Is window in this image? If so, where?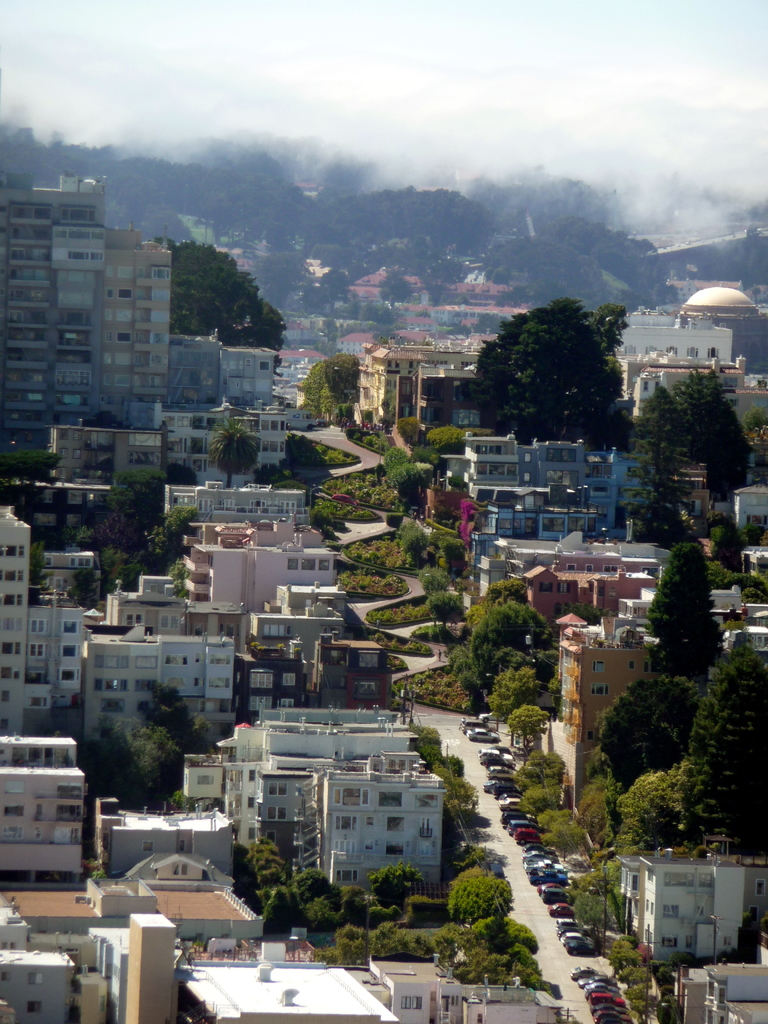
Yes, at (593, 683, 605, 696).
